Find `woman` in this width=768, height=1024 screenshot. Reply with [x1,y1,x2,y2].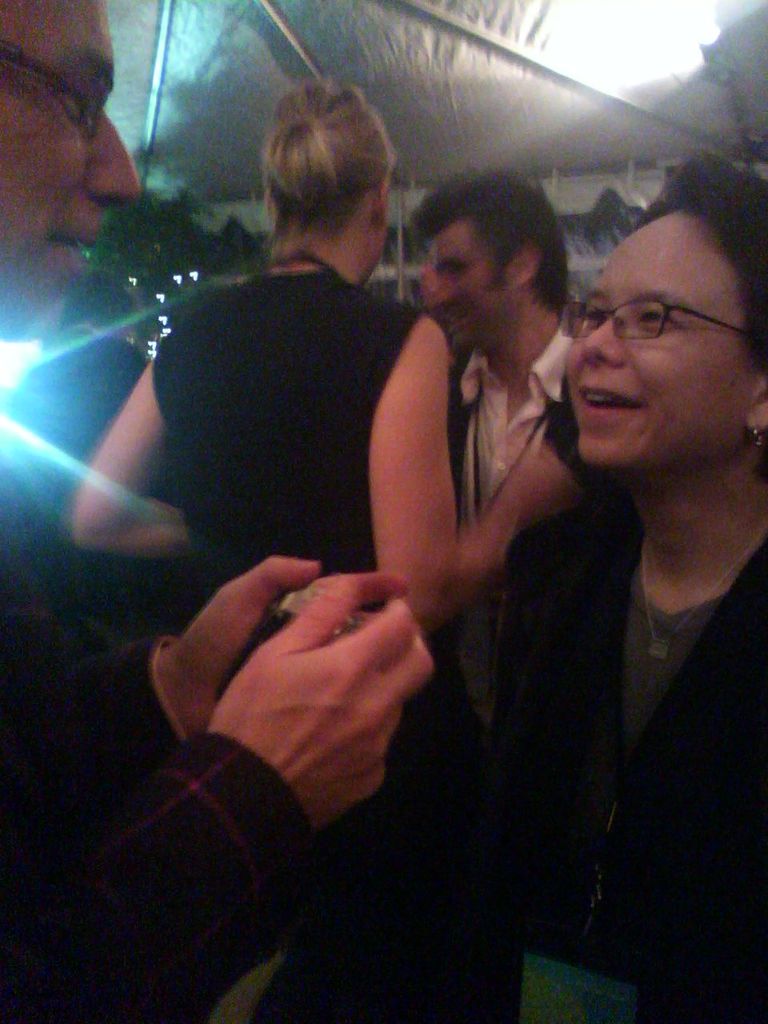
[61,83,571,817].
